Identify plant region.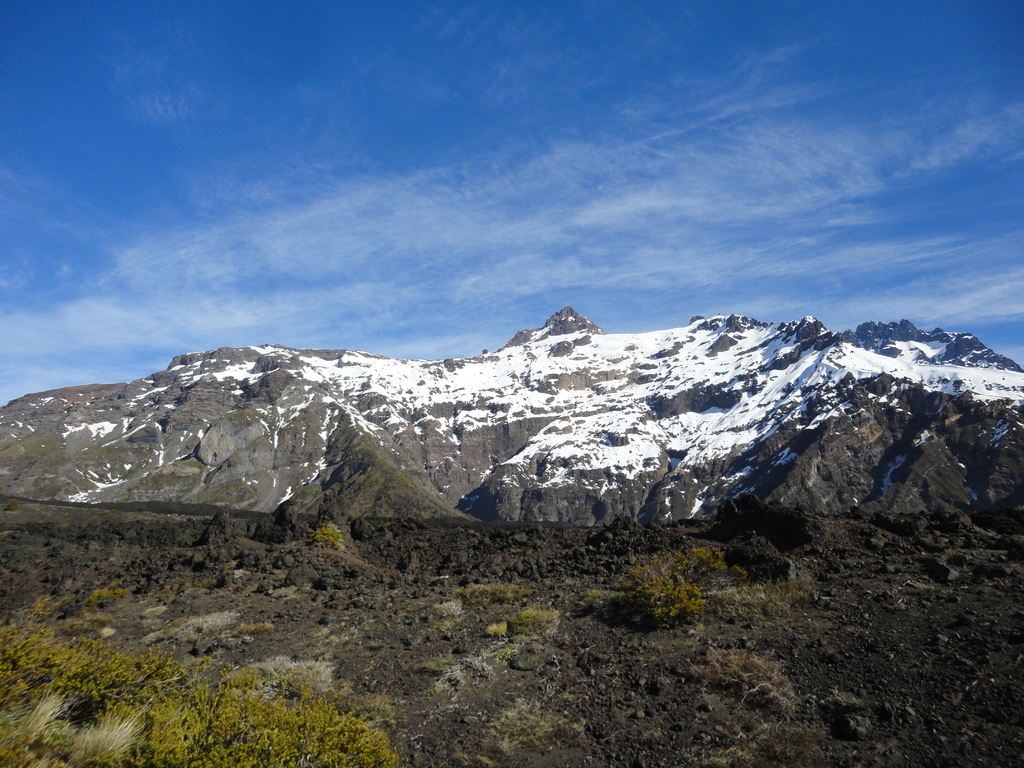
Region: (x1=474, y1=699, x2=593, y2=767).
